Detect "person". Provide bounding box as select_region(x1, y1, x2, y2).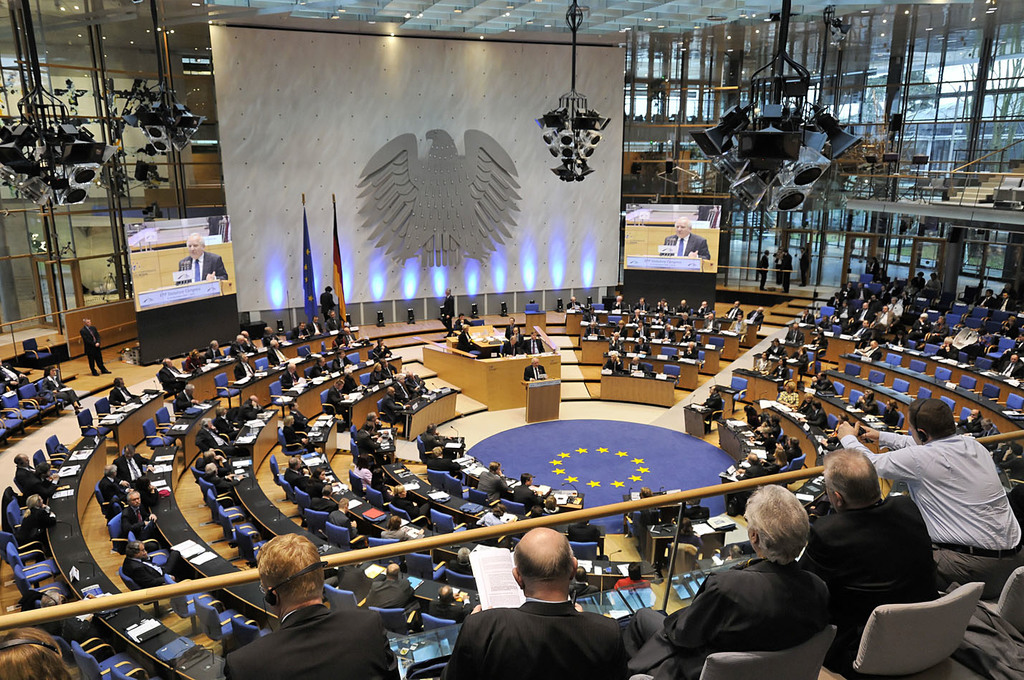
select_region(173, 231, 234, 286).
